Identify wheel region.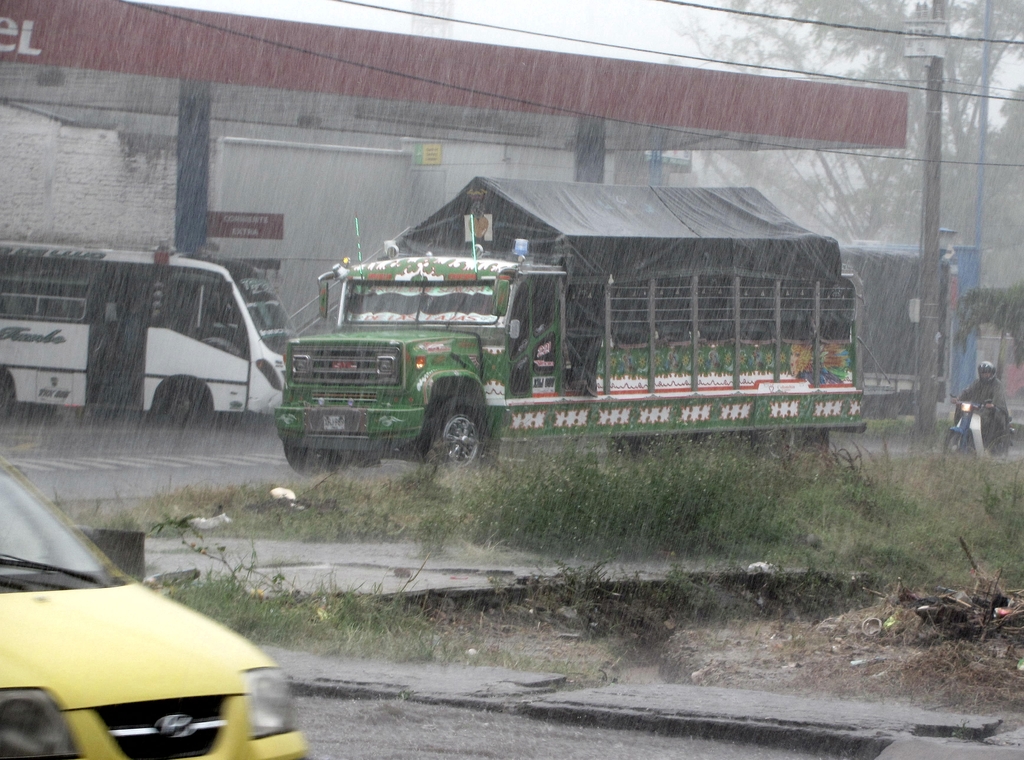
Region: rect(991, 444, 1010, 461).
